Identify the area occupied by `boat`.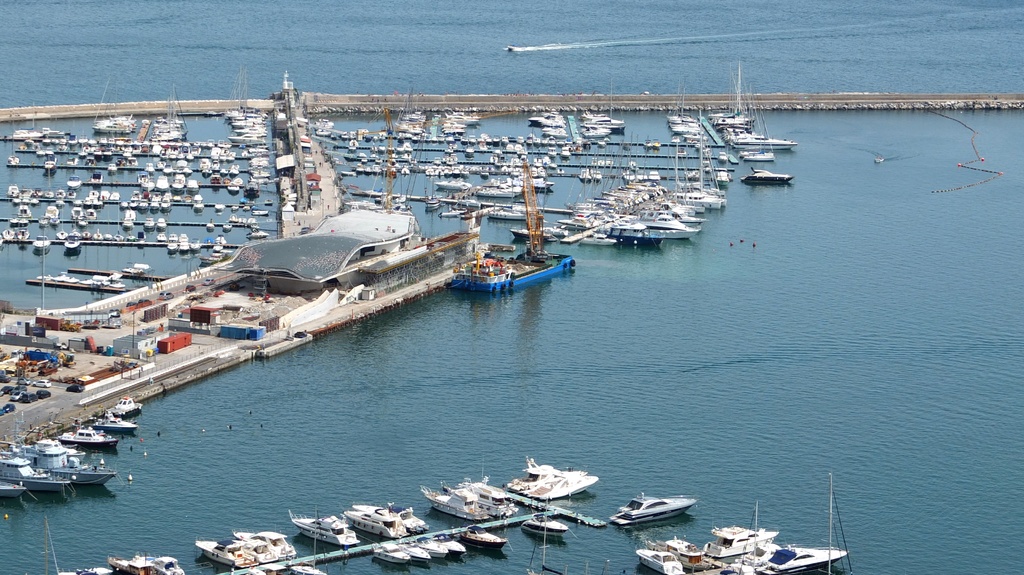
Area: select_region(435, 167, 438, 175).
